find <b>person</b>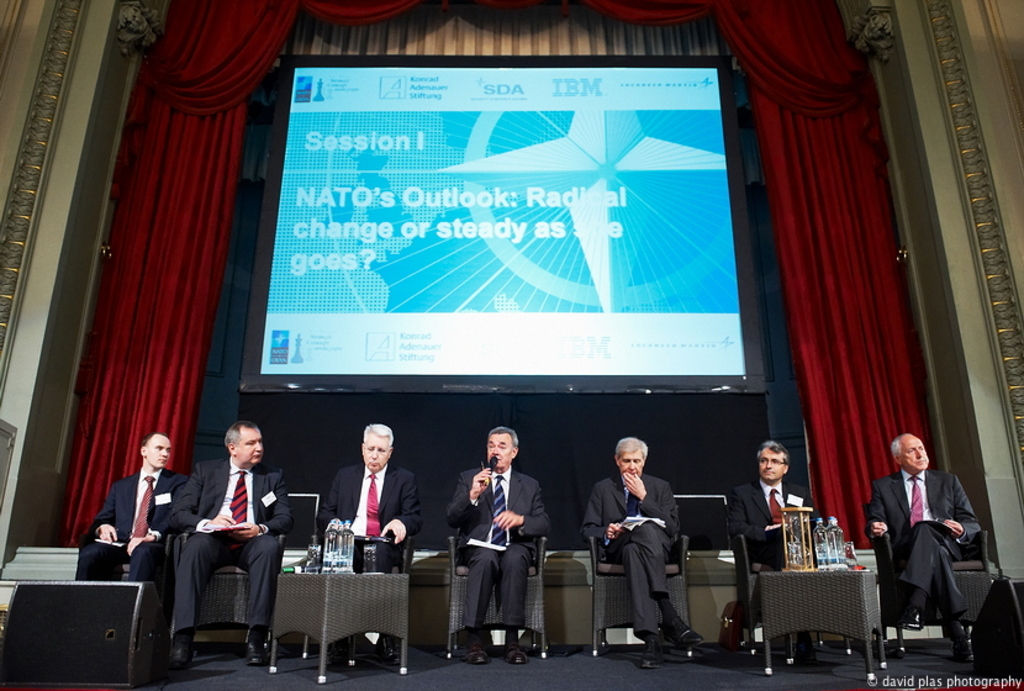
rect(157, 418, 273, 672)
